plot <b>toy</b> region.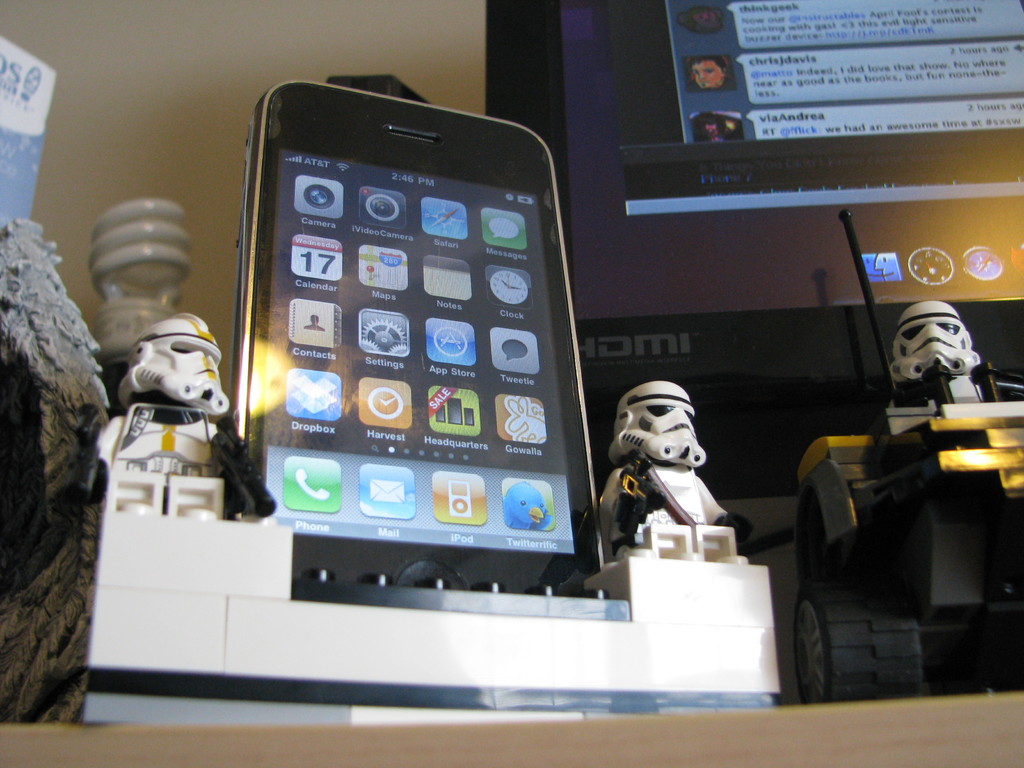
Plotted at Rect(68, 470, 783, 731).
